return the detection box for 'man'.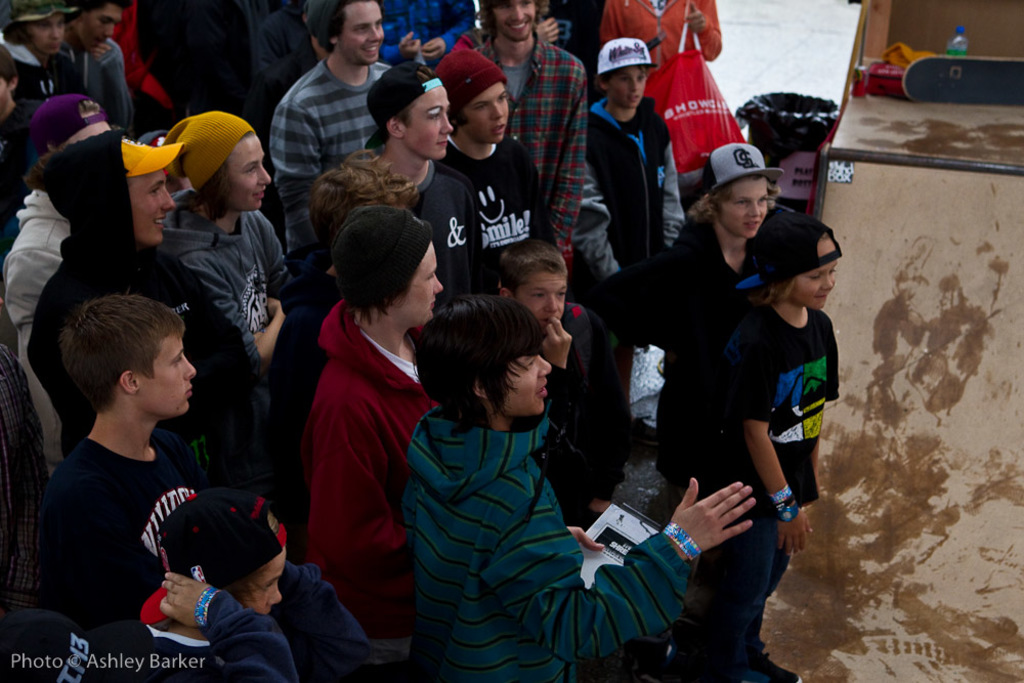
l=269, t=7, r=449, b=226.
